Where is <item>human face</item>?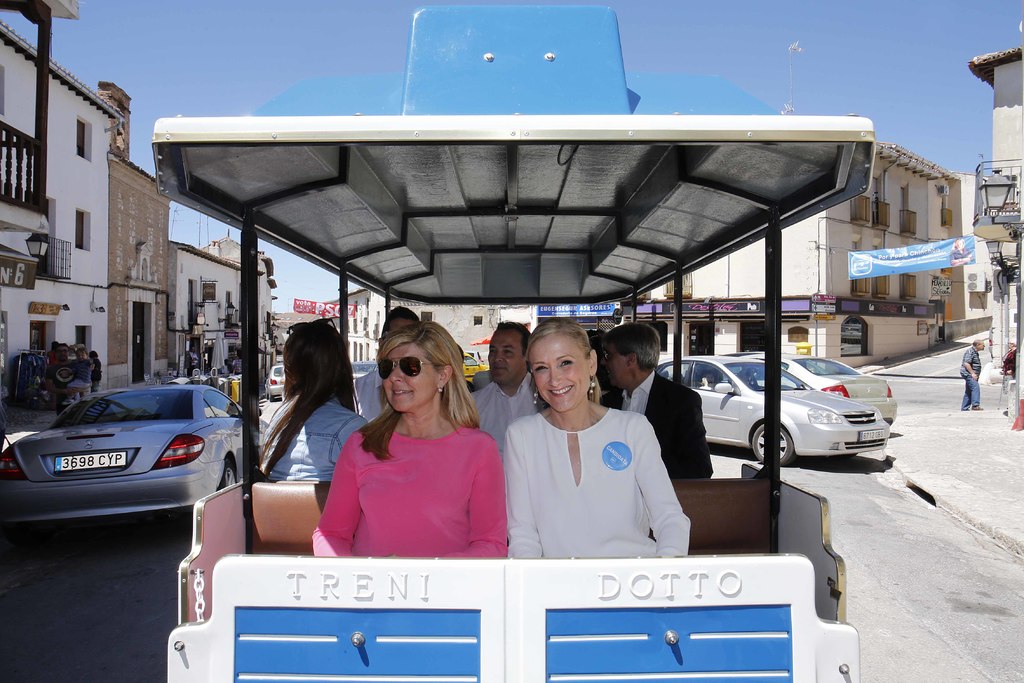
<box>532,333,588,411</box>.
